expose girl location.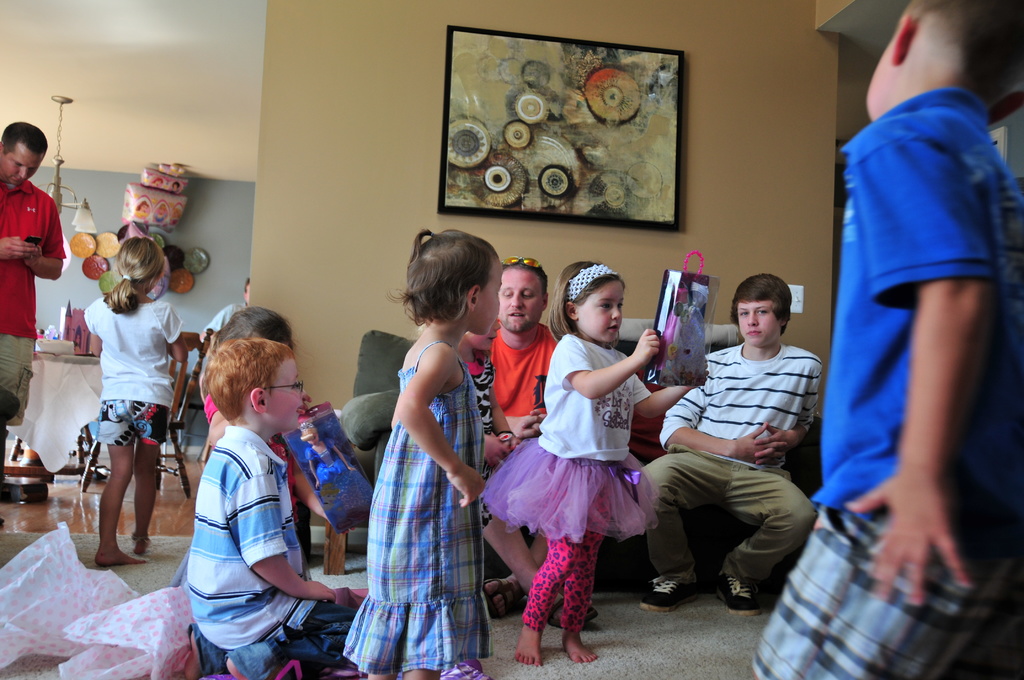
Exposed at {"left": 85, "top": 253, "right": 192, "bottom": 580}.
